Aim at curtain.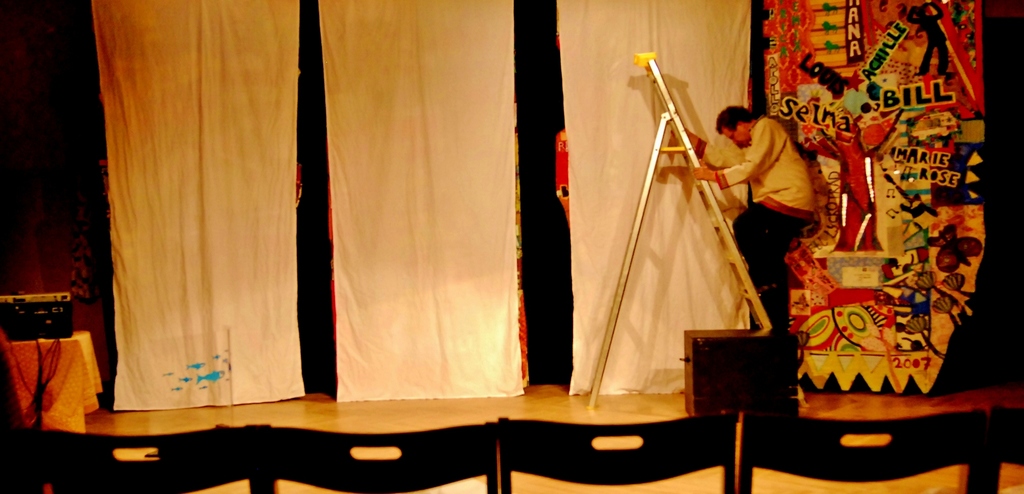
Aimed at 754,0,984,404.
